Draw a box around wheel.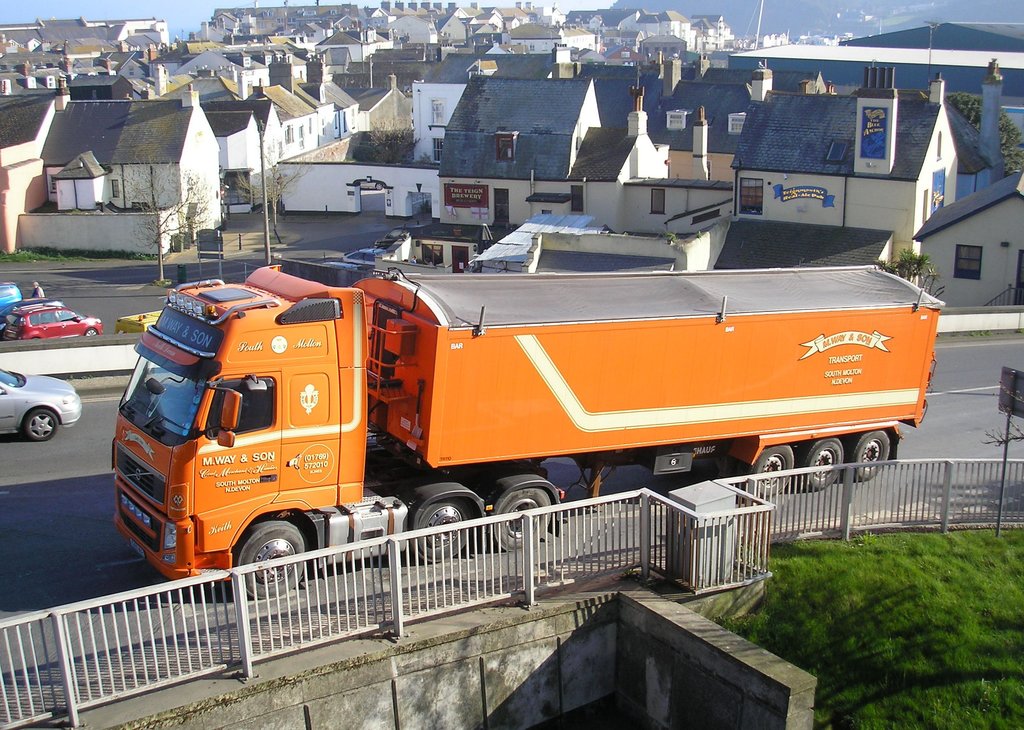
box=[490, 479, 548, 551].
